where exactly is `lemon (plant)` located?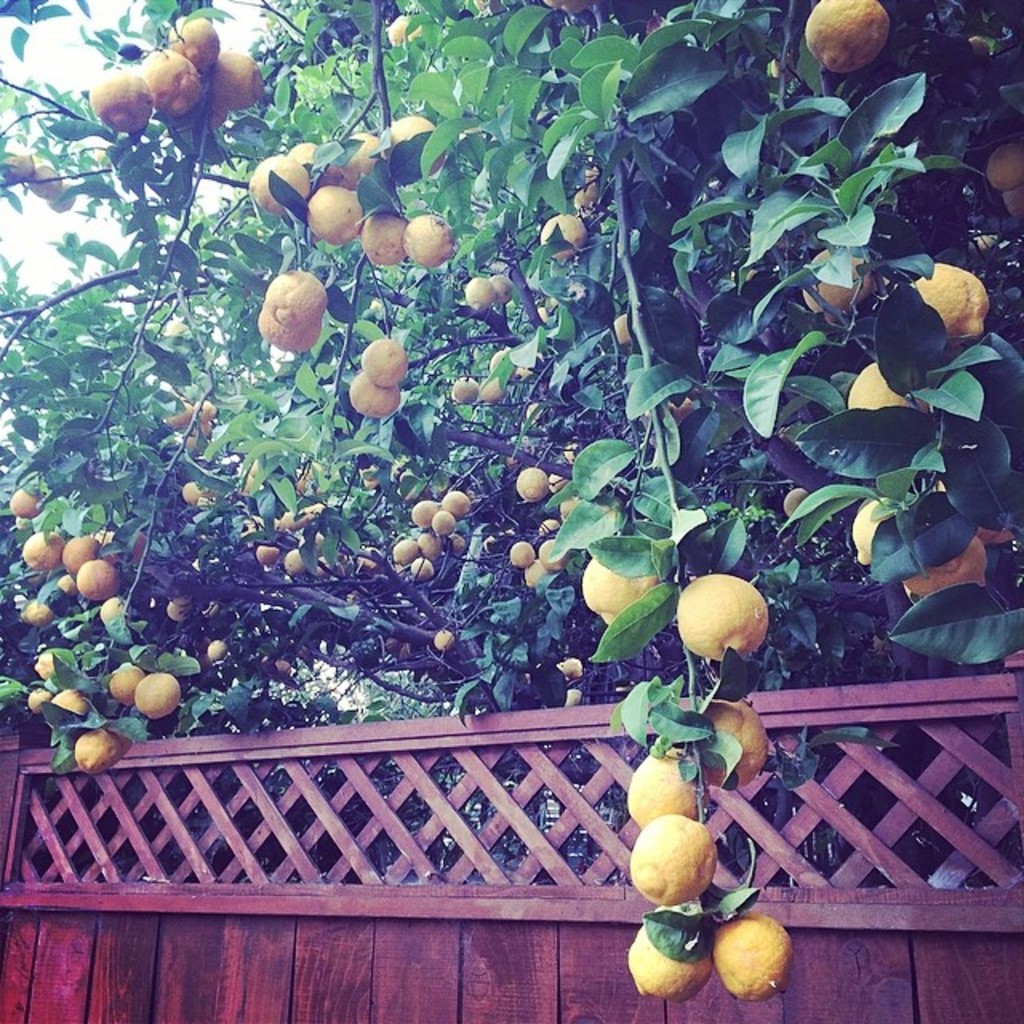
Its bounding box is locate(336, 133, 381, 184).
